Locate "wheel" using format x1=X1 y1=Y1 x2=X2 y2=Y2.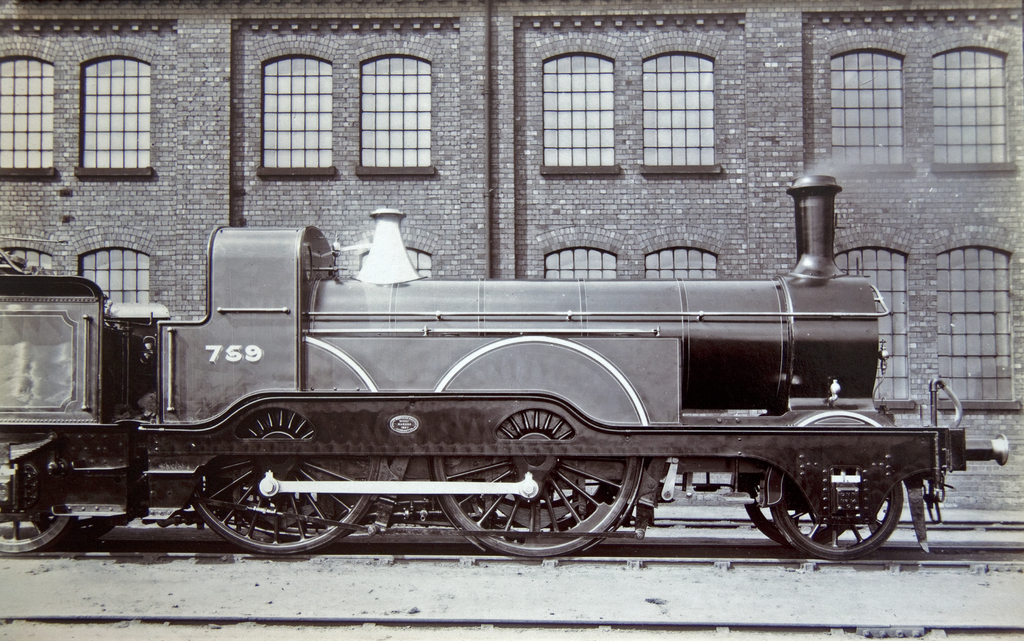
x1=0 y1=513 x2=72 y2=554.
